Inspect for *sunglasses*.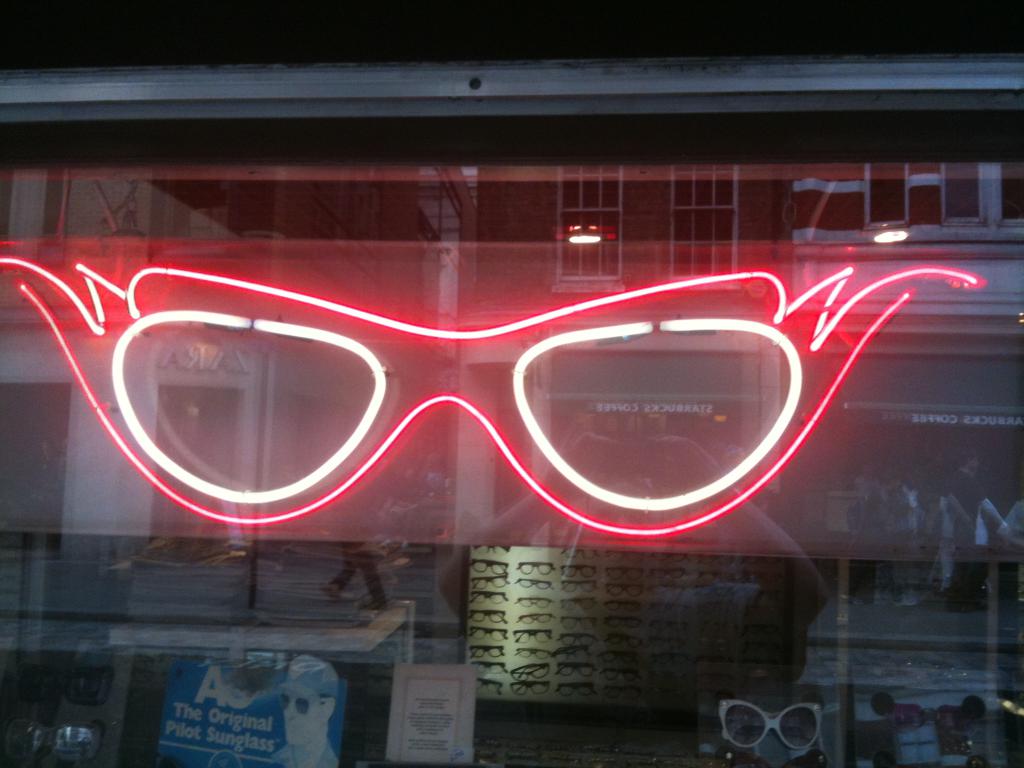
Inspection: (x1=466, y1=609, x2=509, y2=623).
